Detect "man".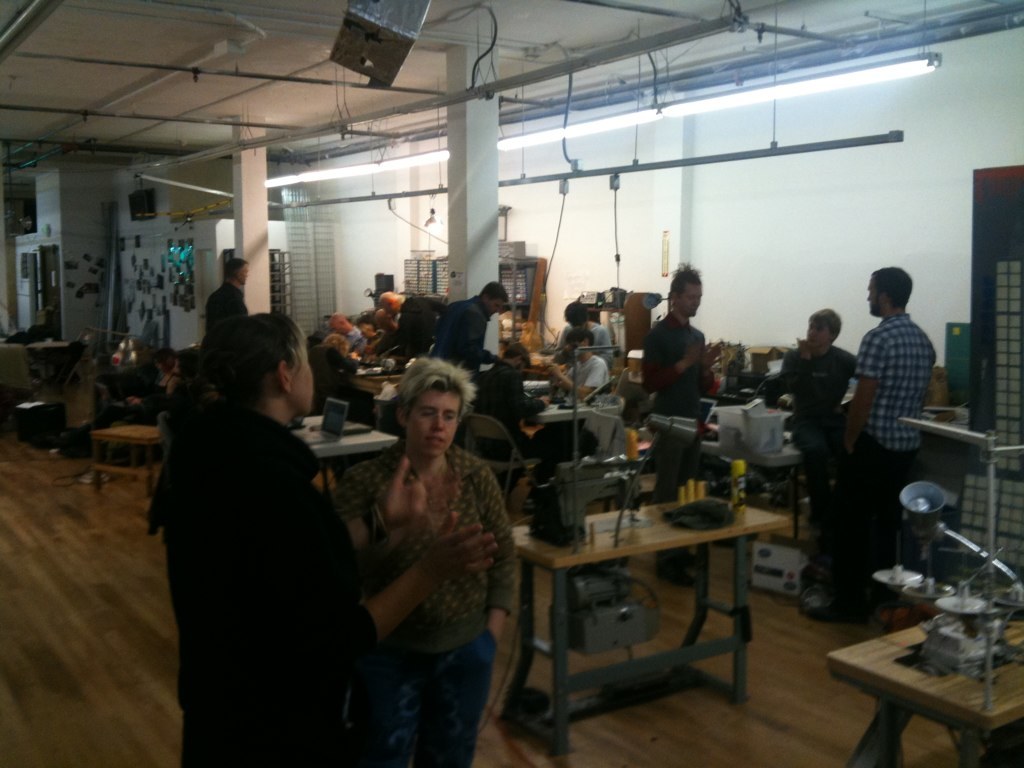
Detected at Rect(381, 292, 447, 351).
